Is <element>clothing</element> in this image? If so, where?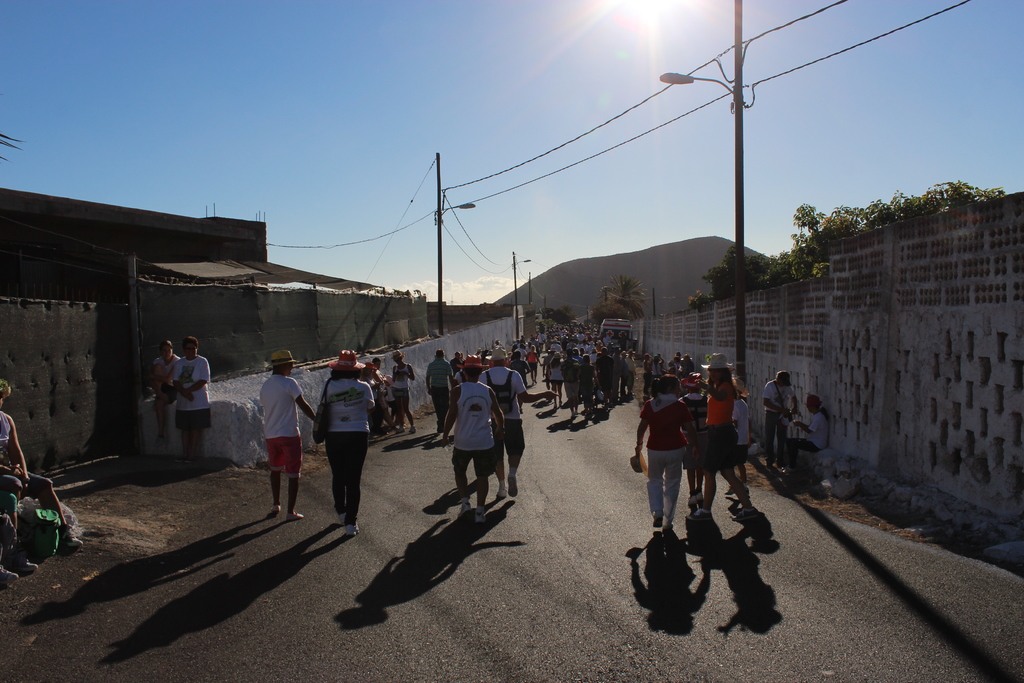
Yes, at [625, 358, 637, 388].
